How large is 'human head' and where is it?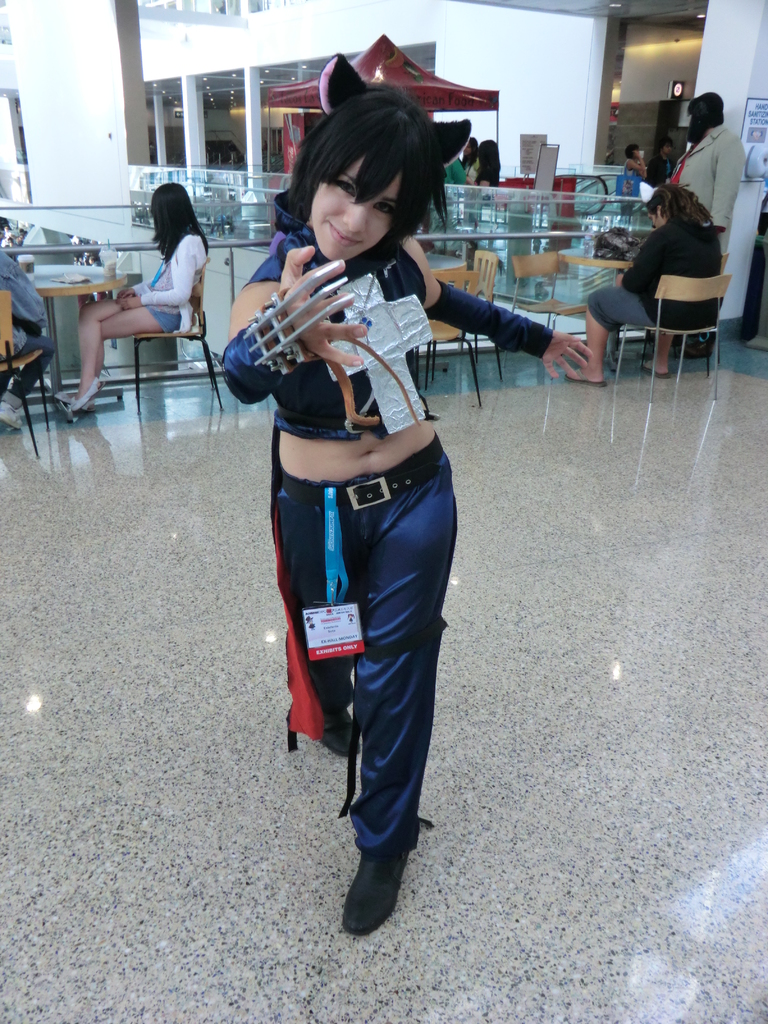
Bounding box: 660/138/674/156.
